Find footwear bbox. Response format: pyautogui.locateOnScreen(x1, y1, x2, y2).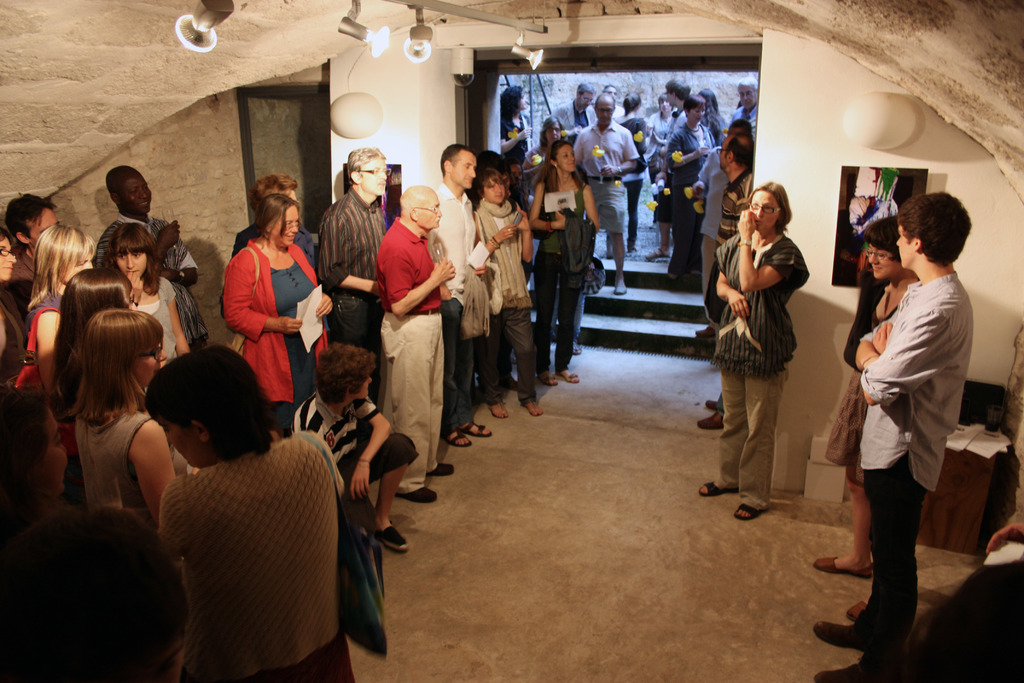
pyautogui.locateOnScreen(611, 276, 628, 295).
